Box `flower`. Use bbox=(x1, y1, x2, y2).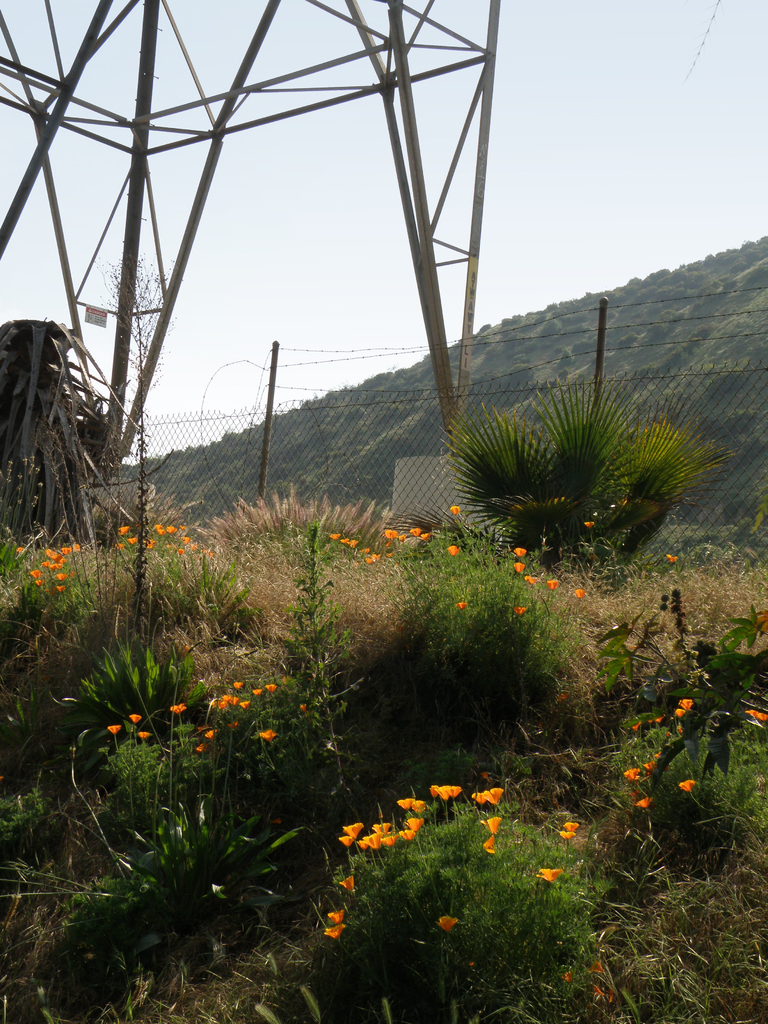
bbox=(204, 729, 216, 741).
